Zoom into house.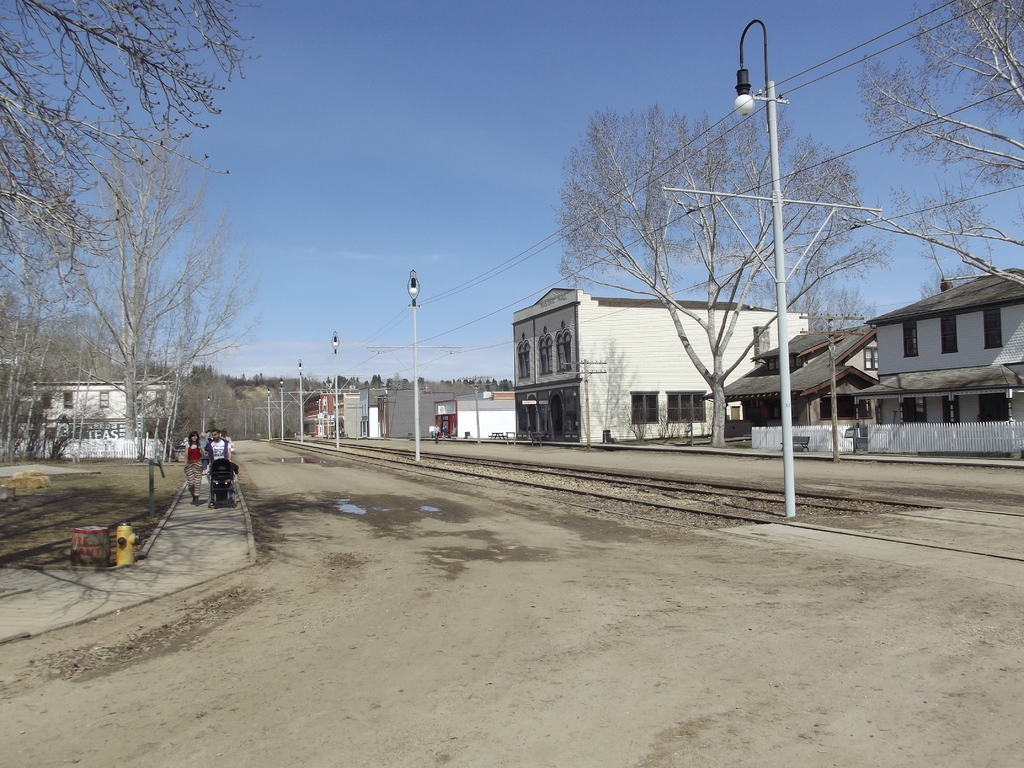
Zoom target: 493,266,833,461.
